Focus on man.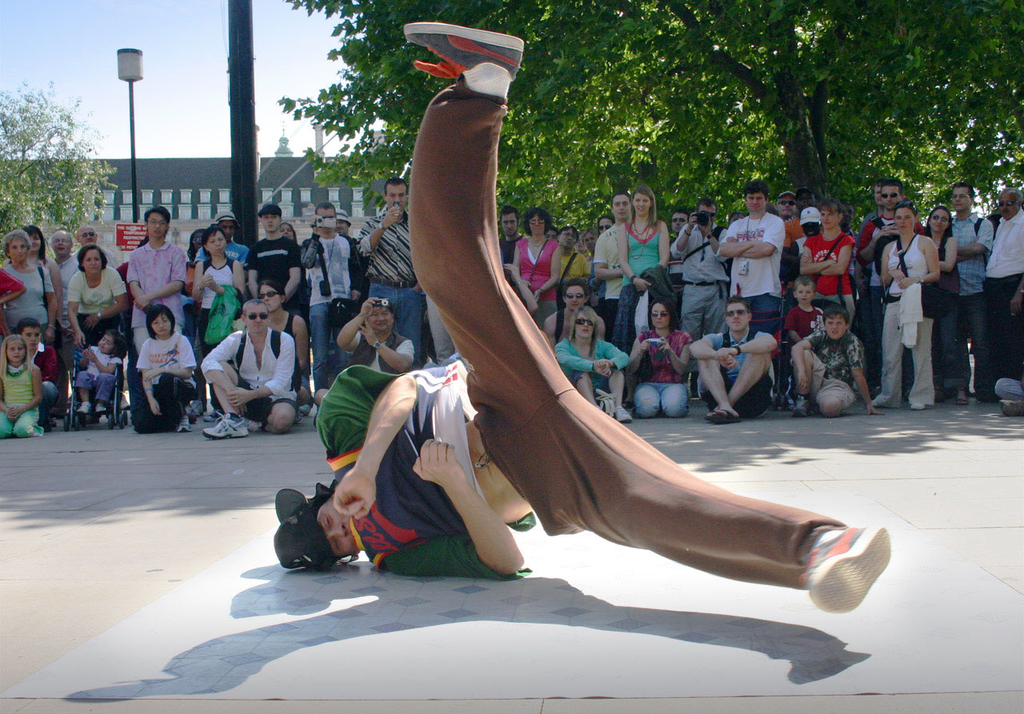
Focused at bbox=(335, 209, 356, 238).
